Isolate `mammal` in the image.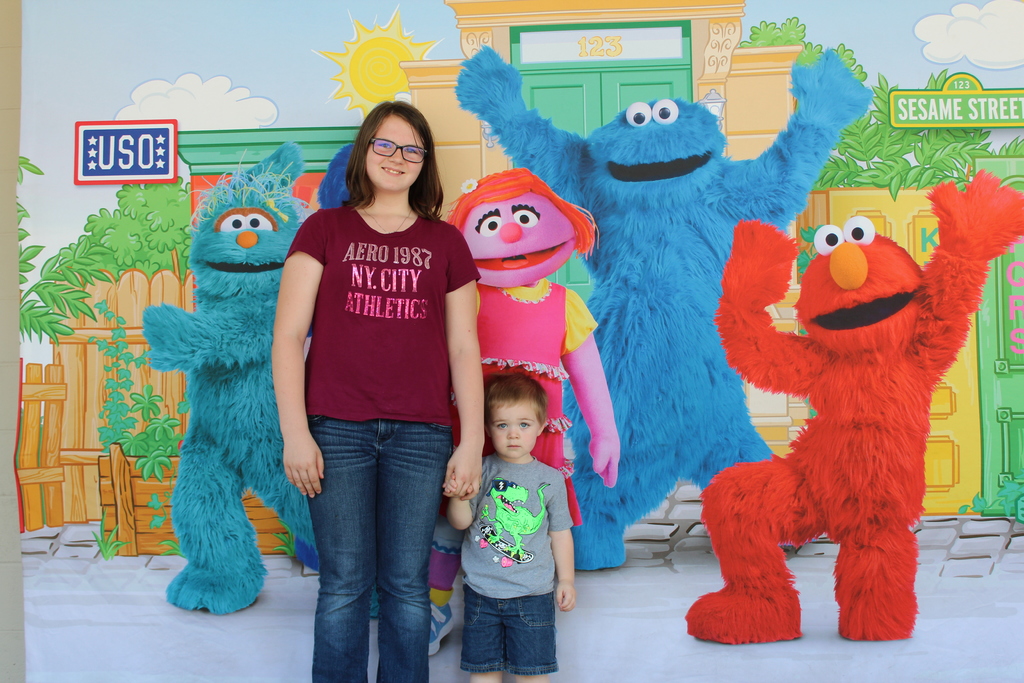
Isolated region: left=138, top=144, right=313, bottom=613.
